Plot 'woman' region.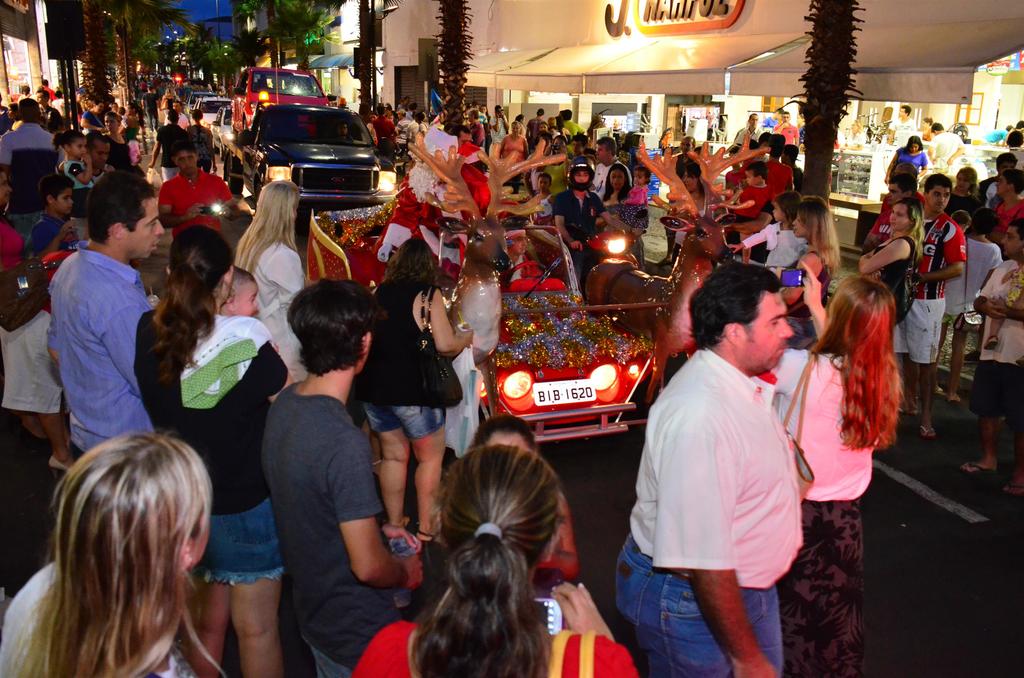
Plotted at x1=767, y1=200, x2=838, y2=355.
